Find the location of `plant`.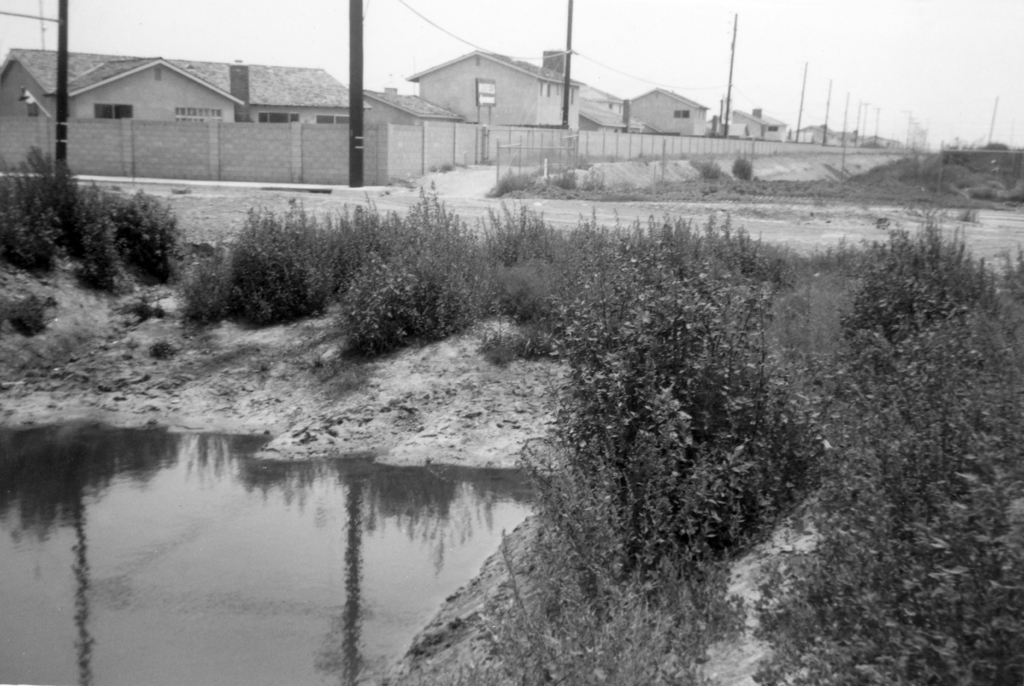
Location: (left=771, top=470, right=1020, bottom=683).
